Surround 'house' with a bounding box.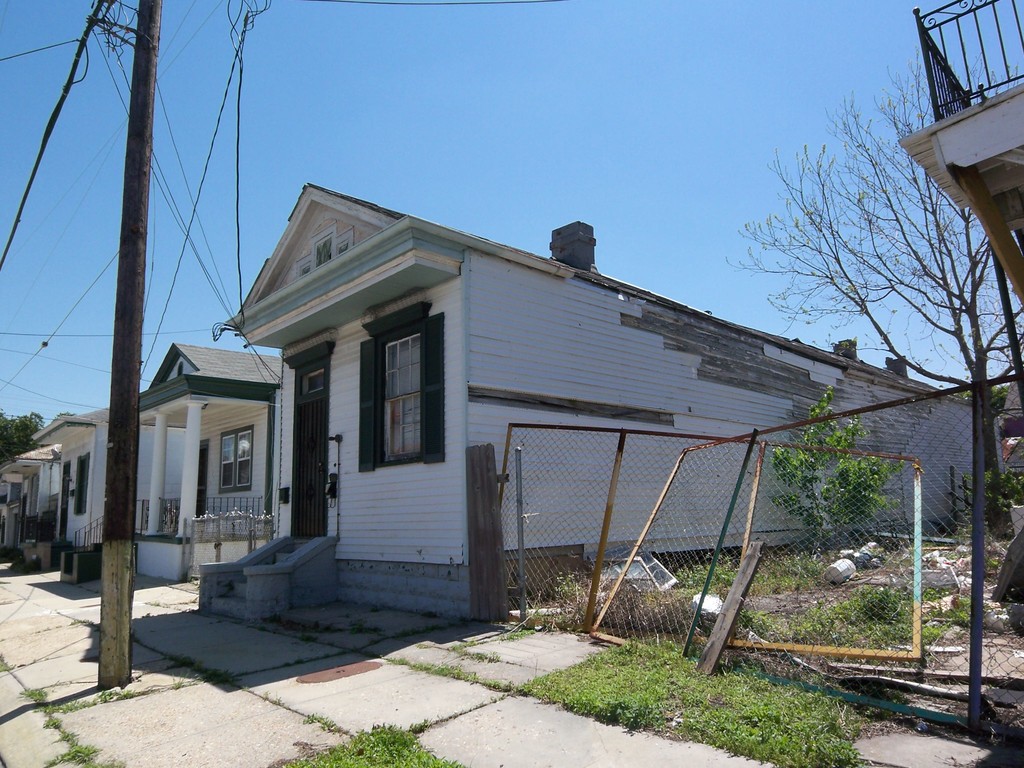
(1,463,52,569).
